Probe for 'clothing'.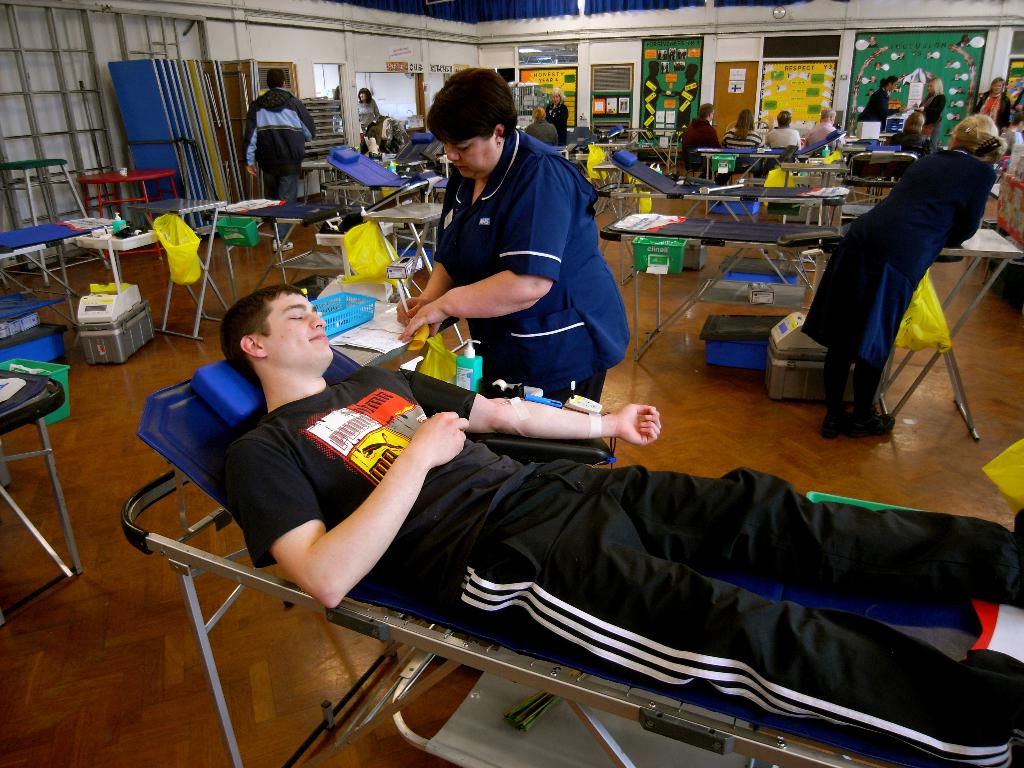
Probe result: region(767, 121, 803, 157).
